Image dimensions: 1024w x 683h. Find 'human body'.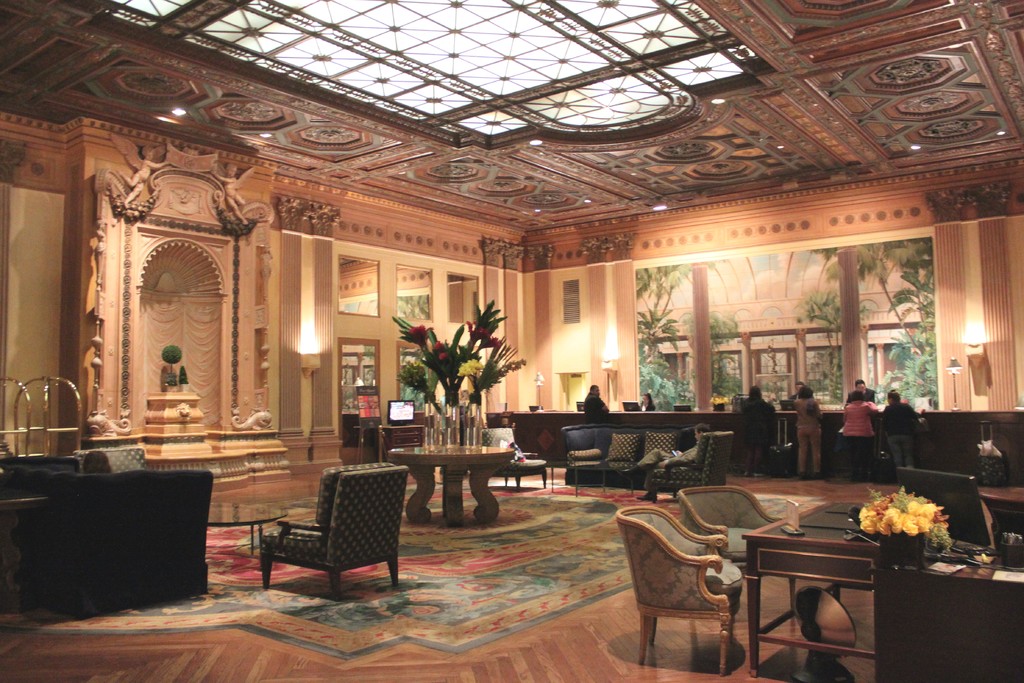
[x1=583, y1=390, x2=612, y2=429].
